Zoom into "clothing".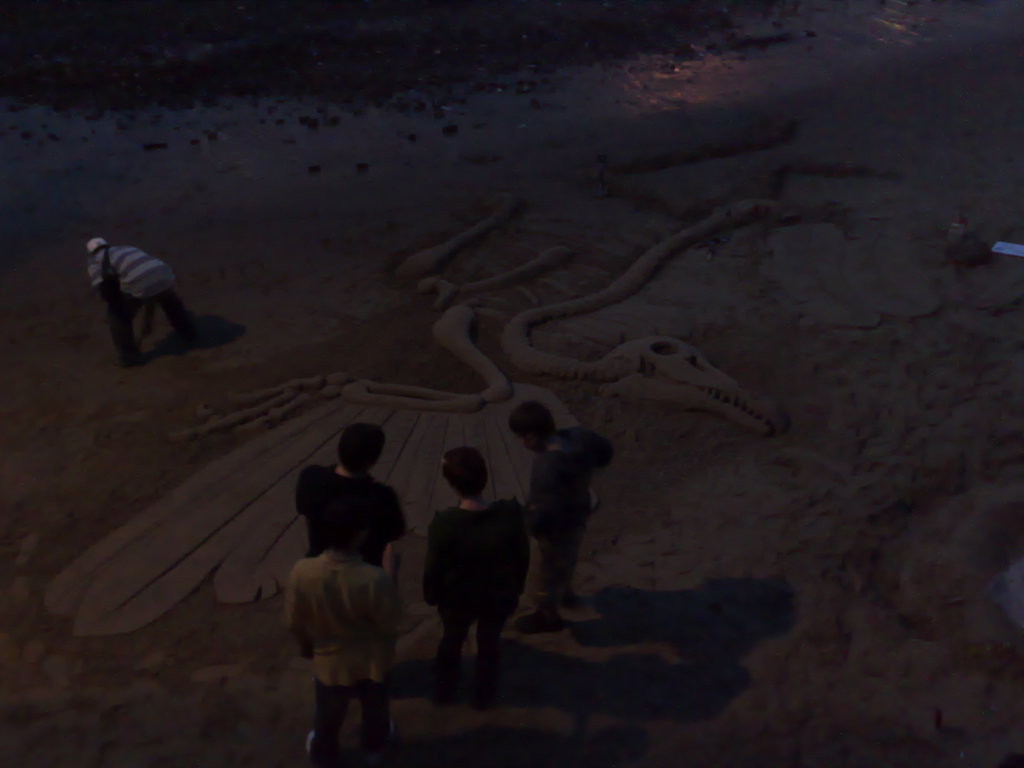
Zoom target: [531, 431, 611, 580].
